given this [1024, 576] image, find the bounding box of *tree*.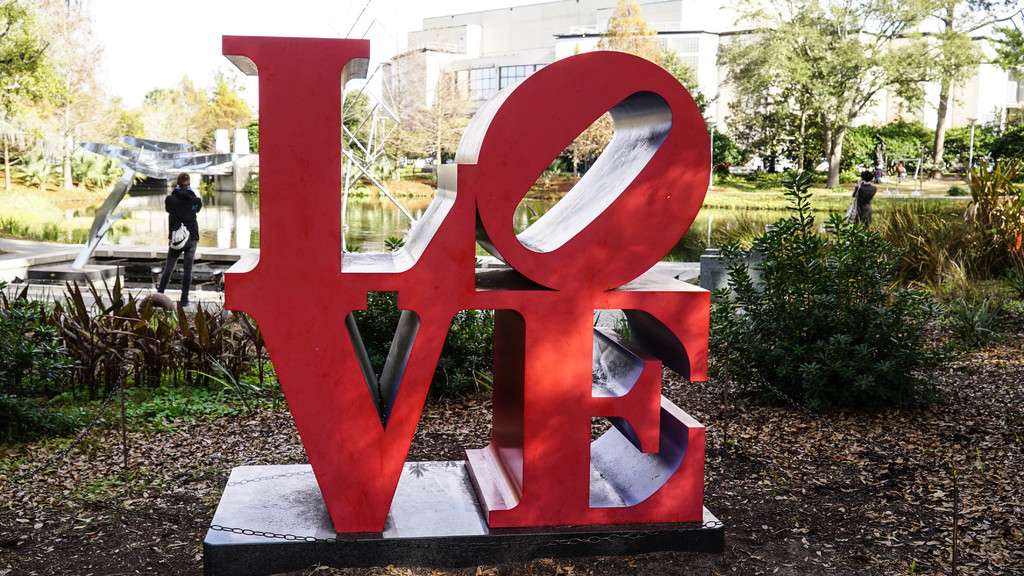
(x1=369, y1=61, x2=502, y2=165).
